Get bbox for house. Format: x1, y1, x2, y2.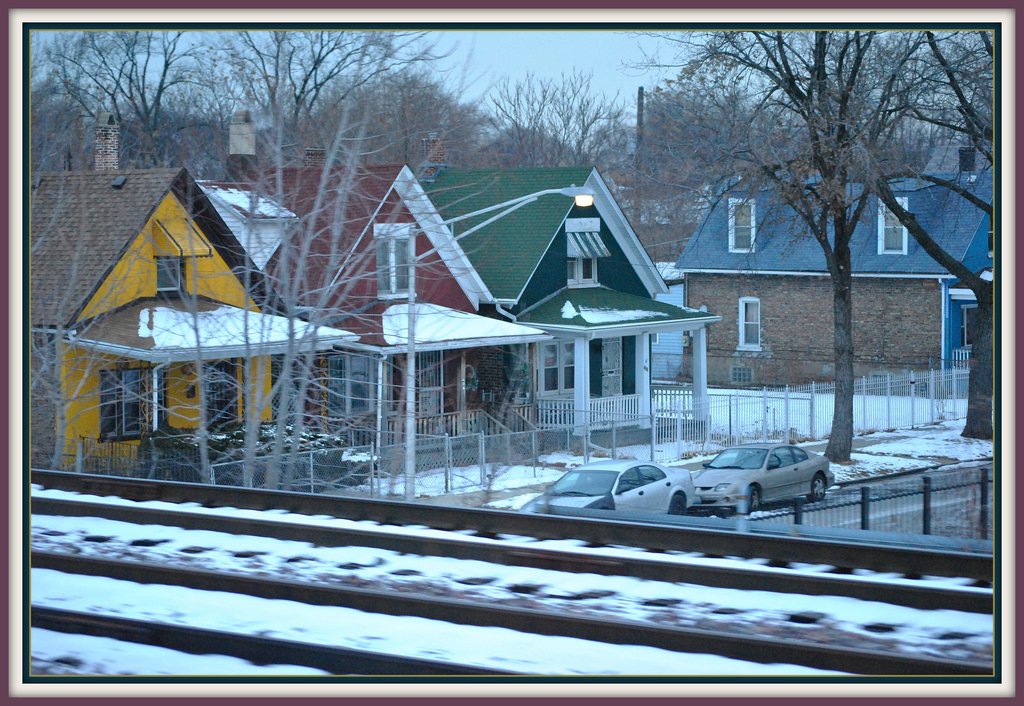
17, 158, 362, 485.
